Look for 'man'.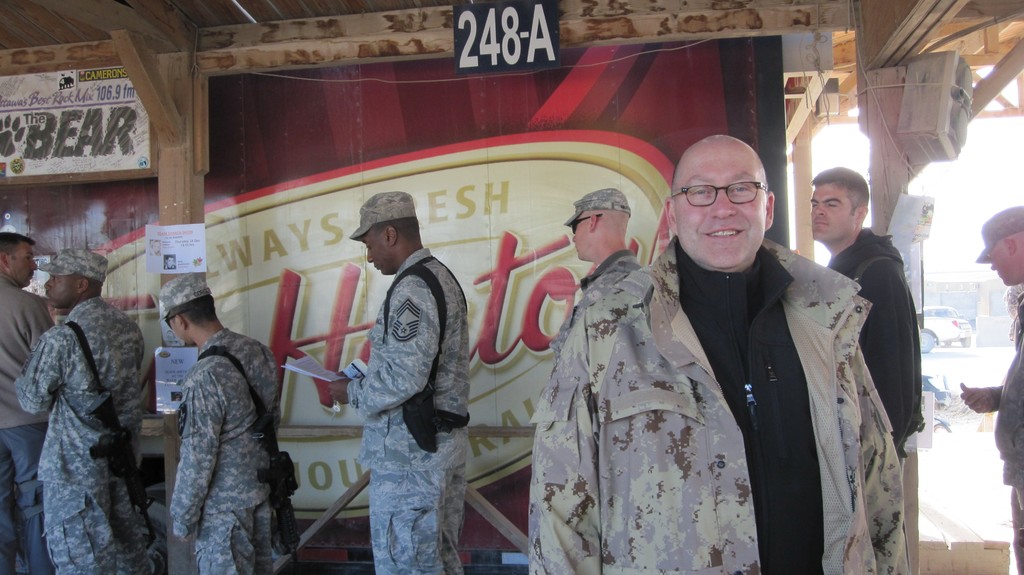
Found: 551:187:645:382.
